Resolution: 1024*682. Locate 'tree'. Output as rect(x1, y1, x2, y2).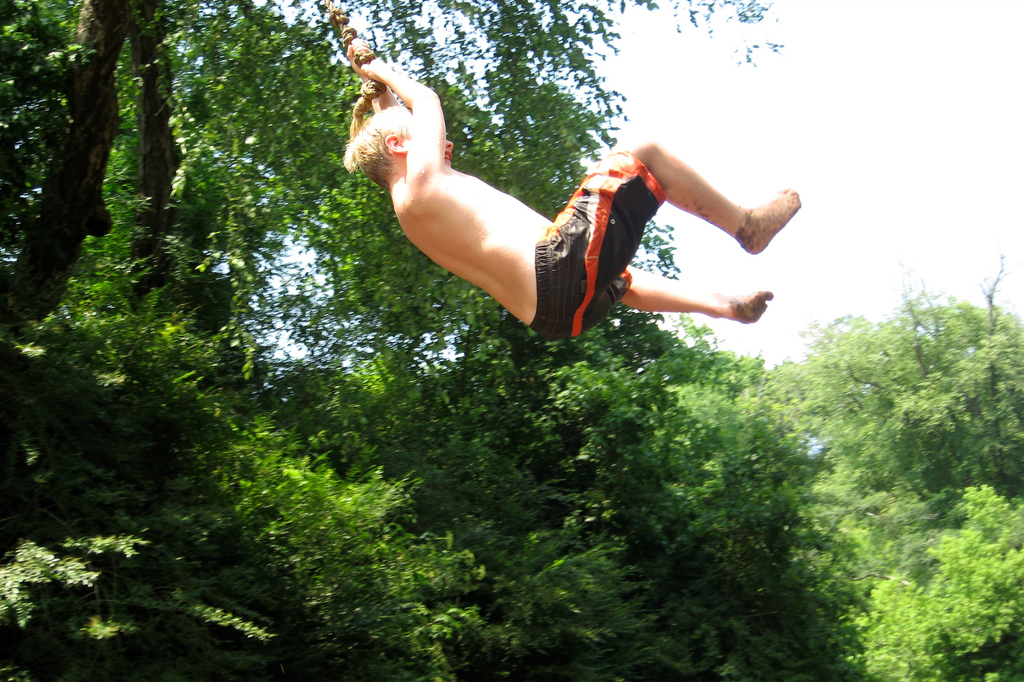
rect(764, 241, 1012, 587).
